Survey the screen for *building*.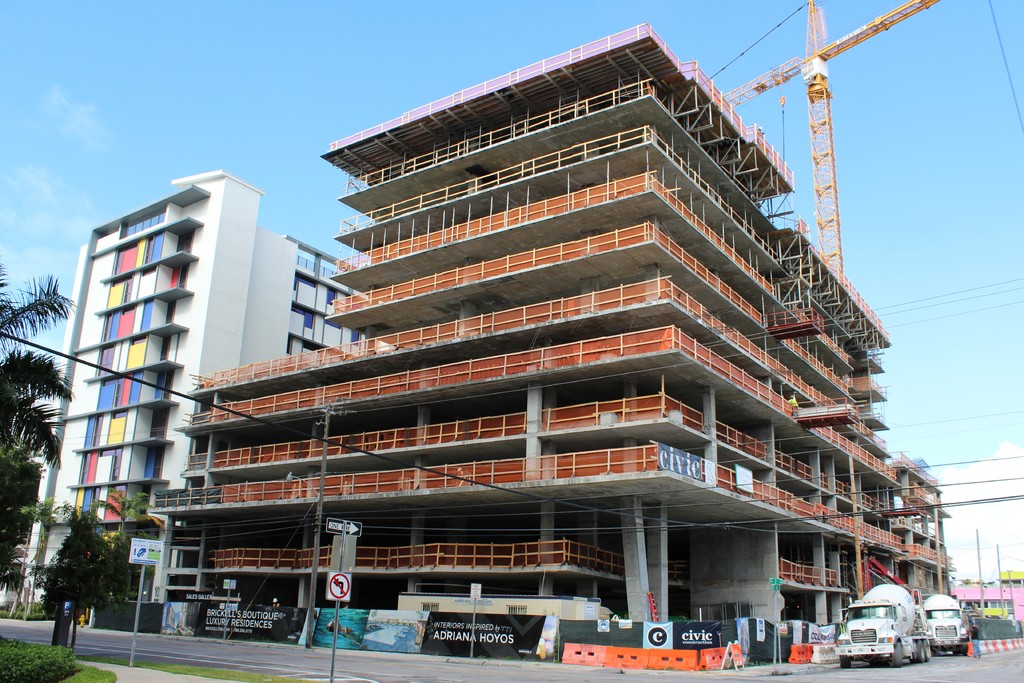
Survey found: l=148, t=22, r=959, b=671.
